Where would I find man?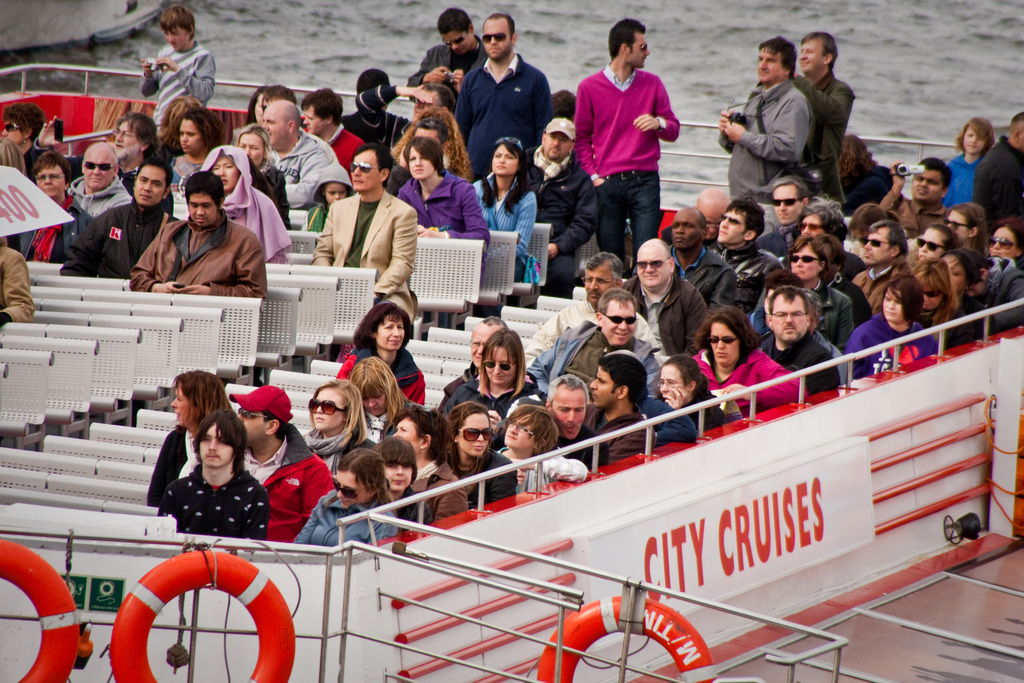
At x1=540 y1=371 x2=609 y2=468.
